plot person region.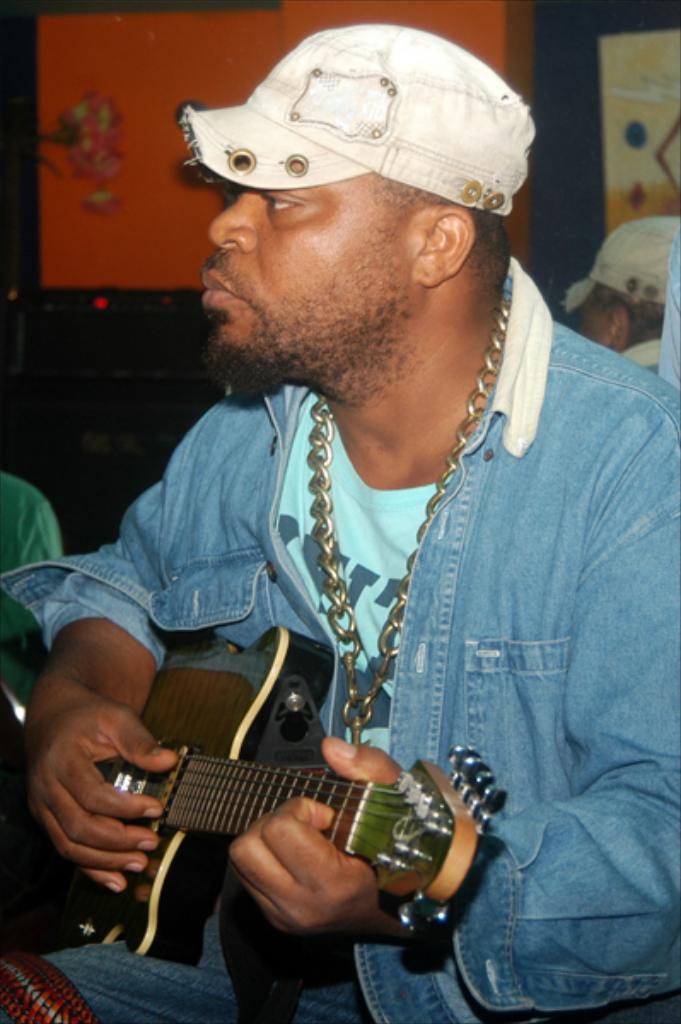
Plotted at bbox=(0, 480, 58, 705).
